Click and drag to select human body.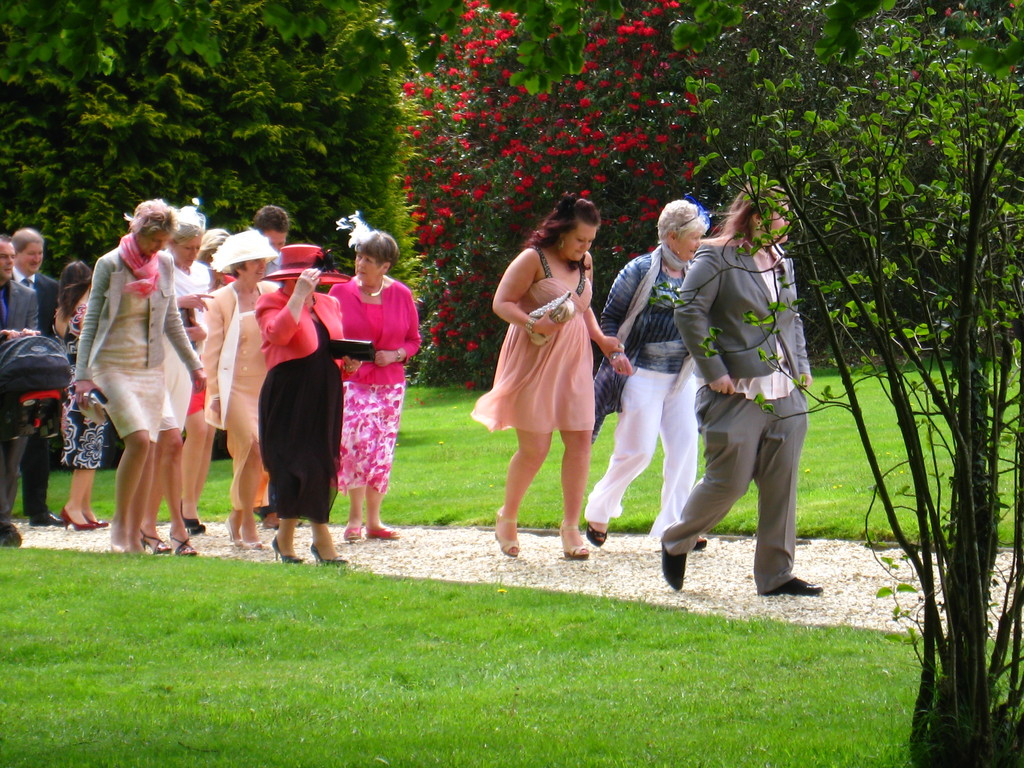
Selection: locate(490, 177, 611, 527).
